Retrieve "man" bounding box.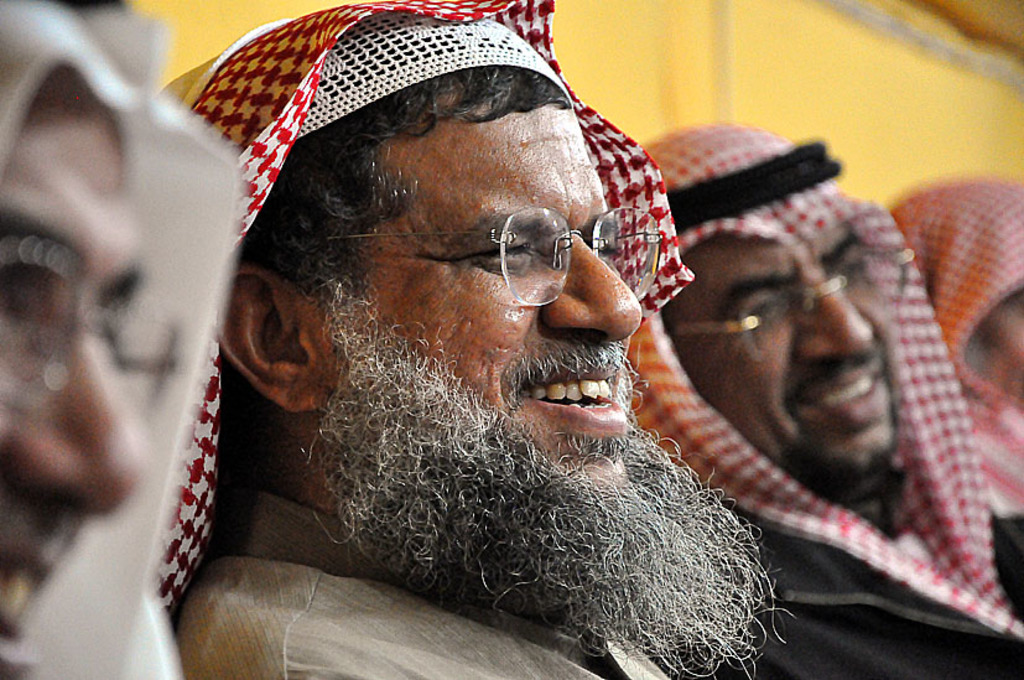
Bounding box: 882, 172, 1022, 592.
